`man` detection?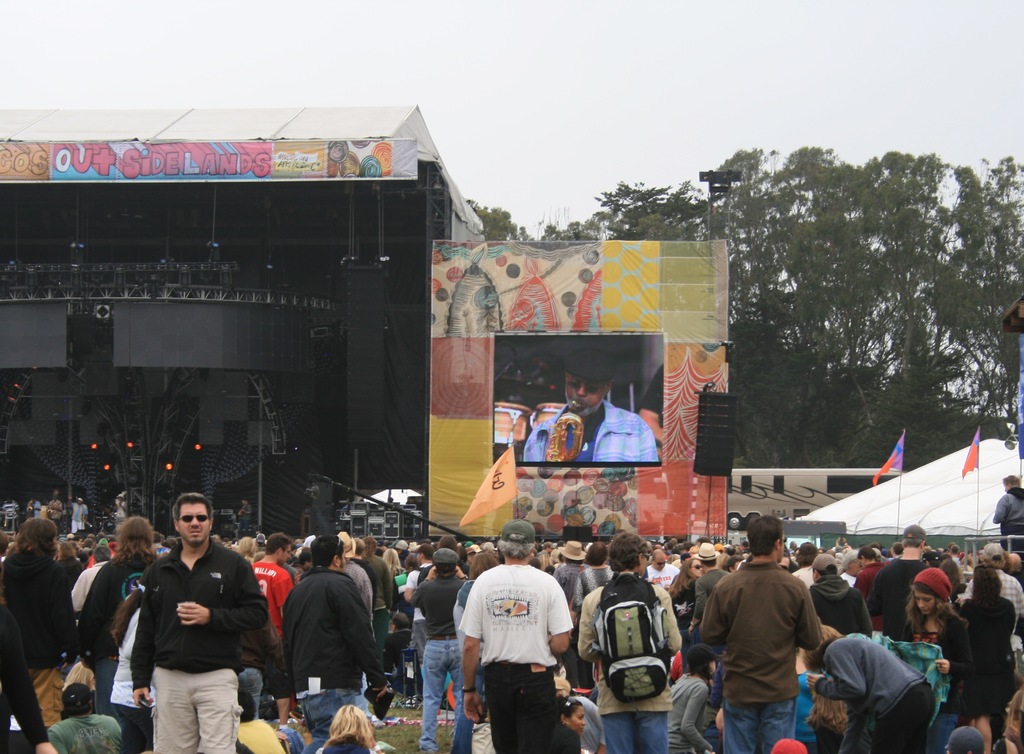
crop(867, 523, 934, 645)
